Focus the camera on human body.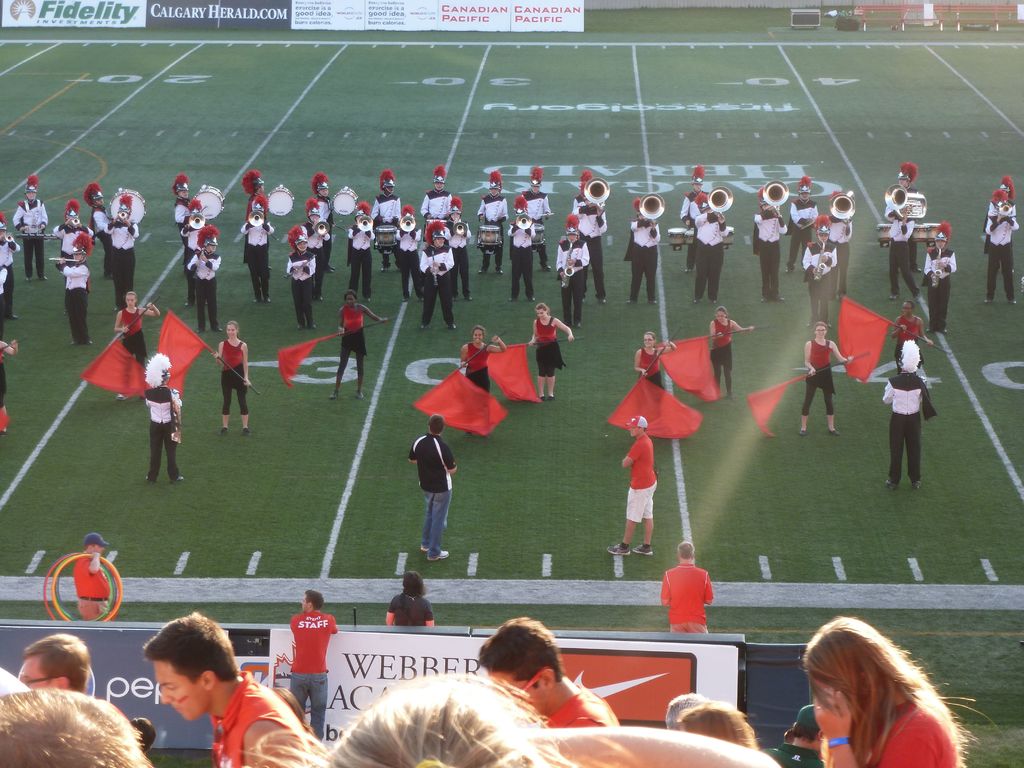
Focus region: <region>12, 629, 91, 690</region>.
